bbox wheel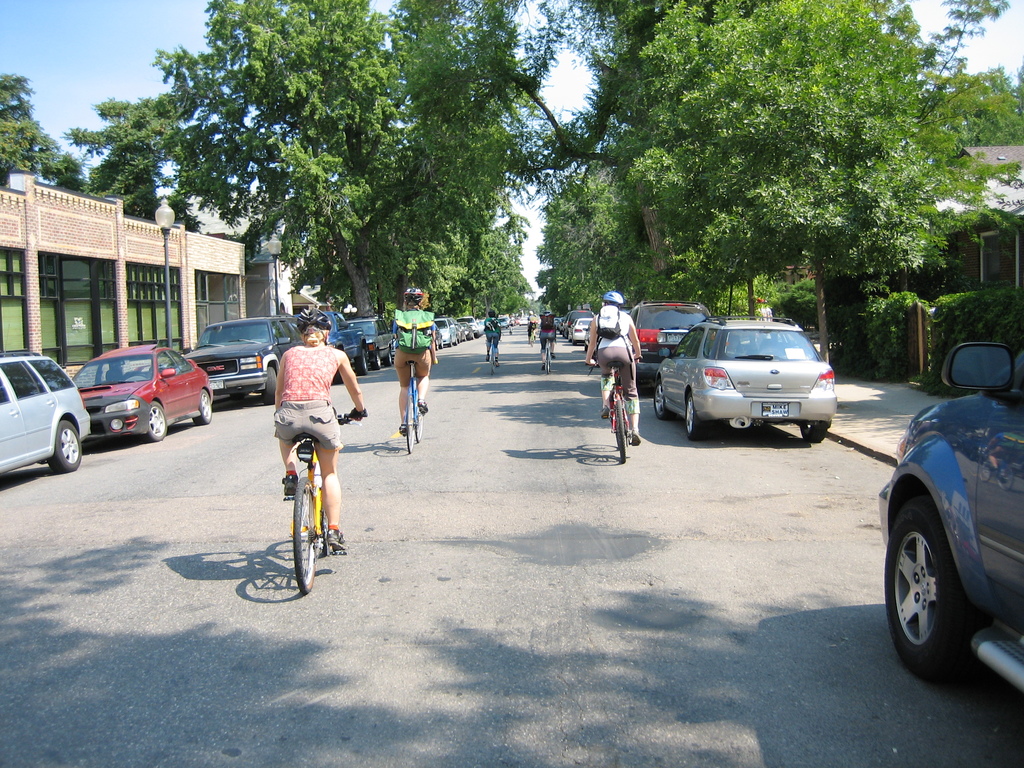
(881,492,969,673)
